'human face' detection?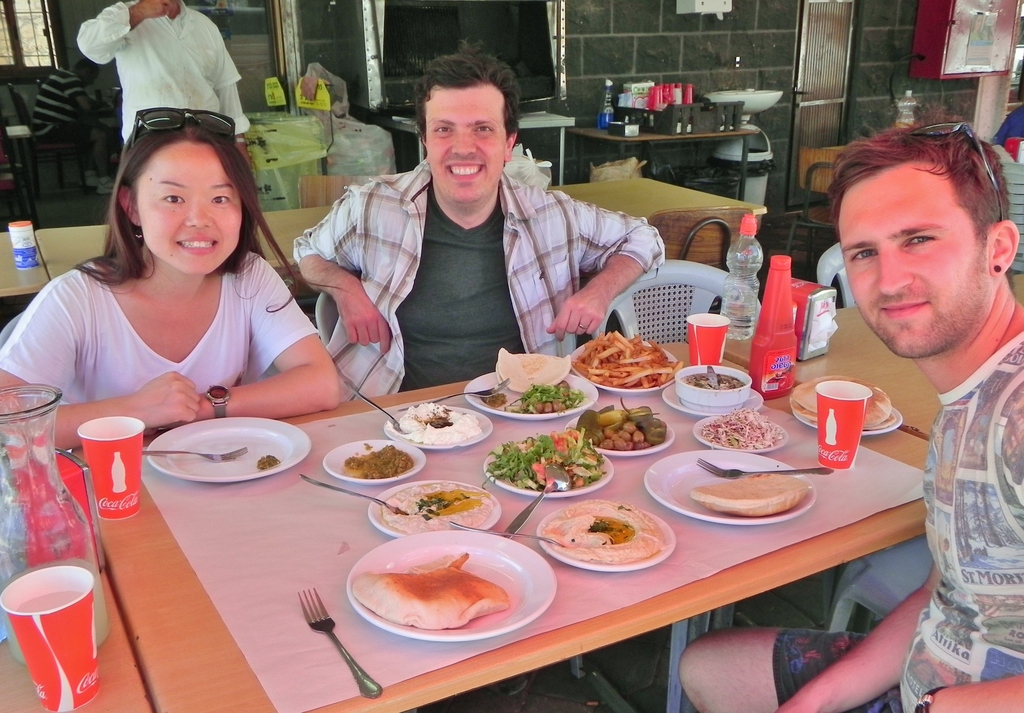
box(835, 163, 989, 359)
